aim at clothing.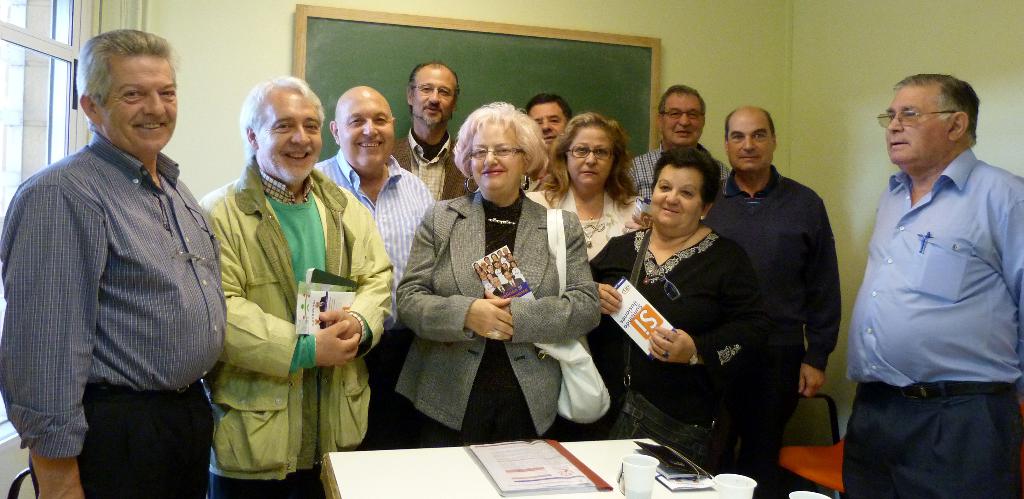
Aimed at rect(516, 170, 563, 185).
